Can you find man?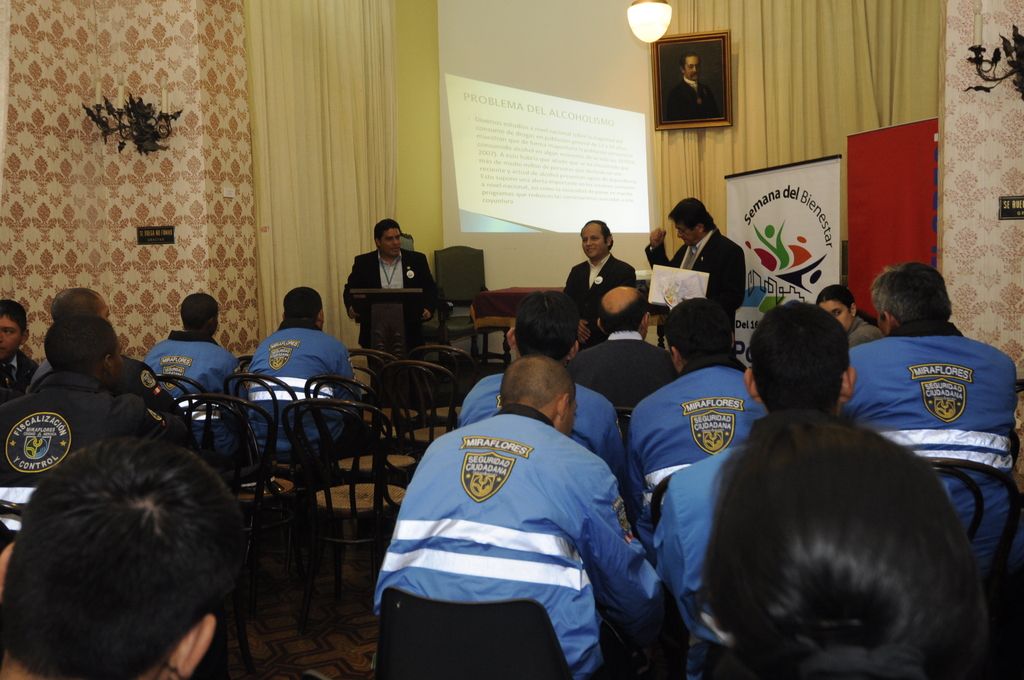
Yes, bounding box: box(0, 311, 195, 551).
